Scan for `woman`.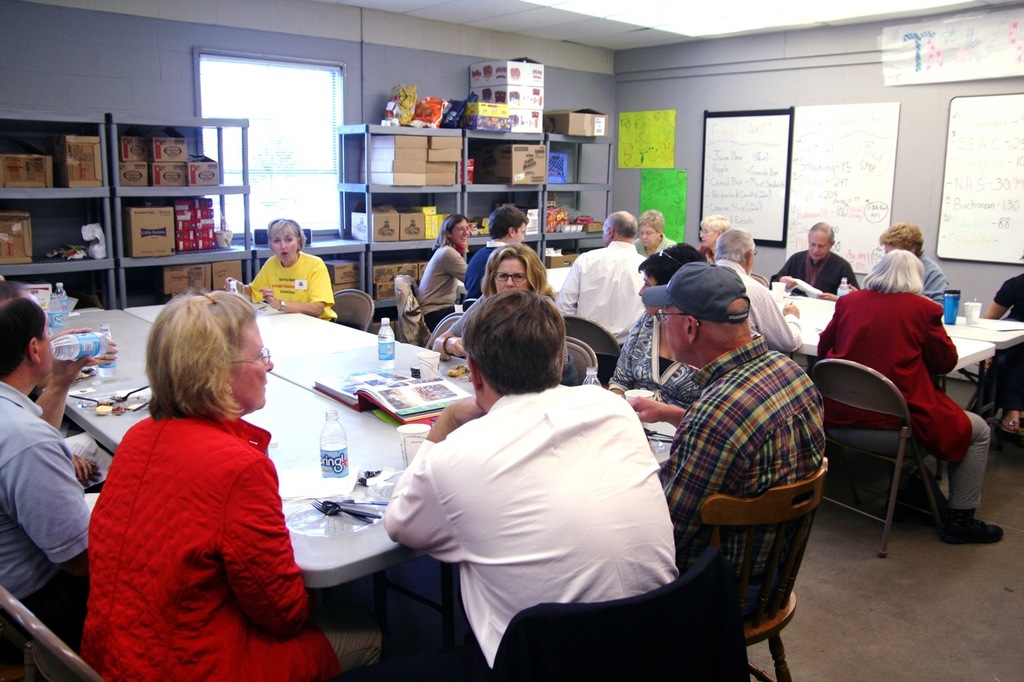
Scan result: 633, 207, 677, 256.
